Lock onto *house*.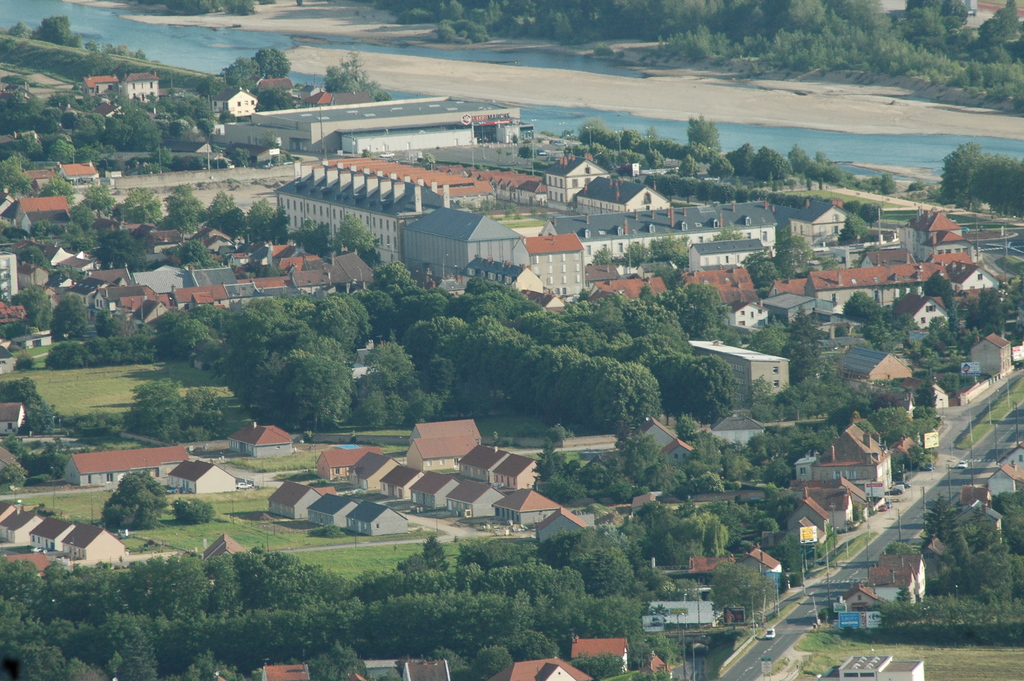
Locked: 835/551/917/615.
